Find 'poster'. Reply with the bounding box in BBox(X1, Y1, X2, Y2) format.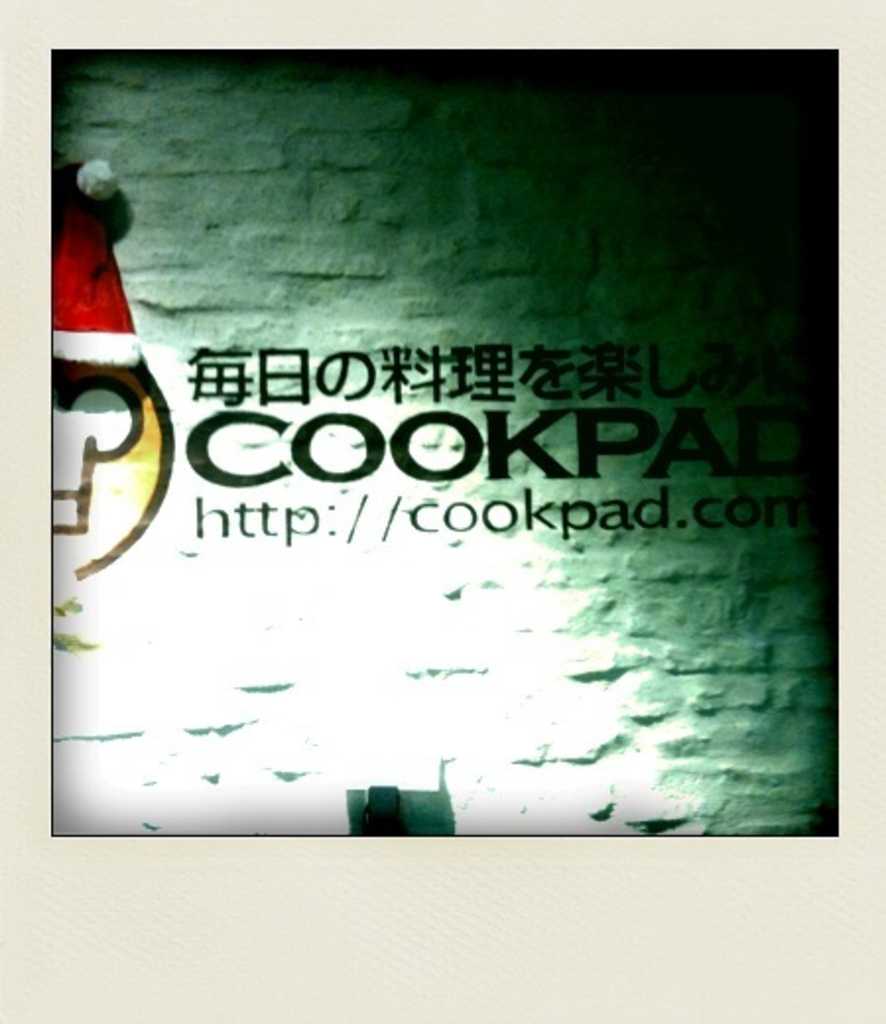
BBox(0, 0, 884, 1022).
